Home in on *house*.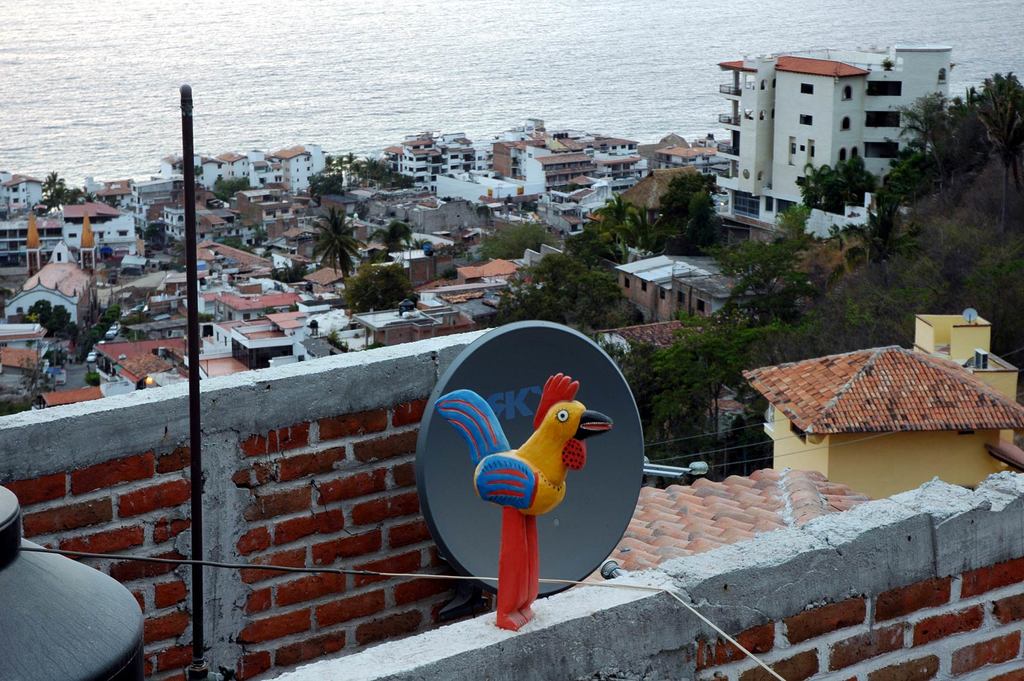
Homed in at x1=487, y1=192, x2=554, y2=234.
